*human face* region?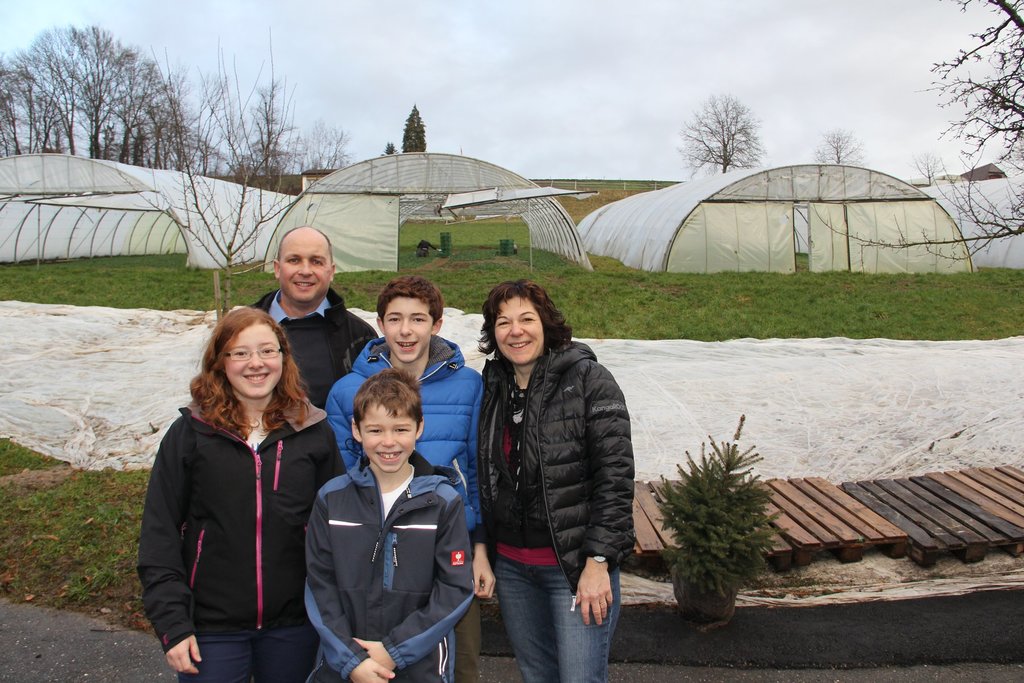
locate(225, 334, 280, 400)
